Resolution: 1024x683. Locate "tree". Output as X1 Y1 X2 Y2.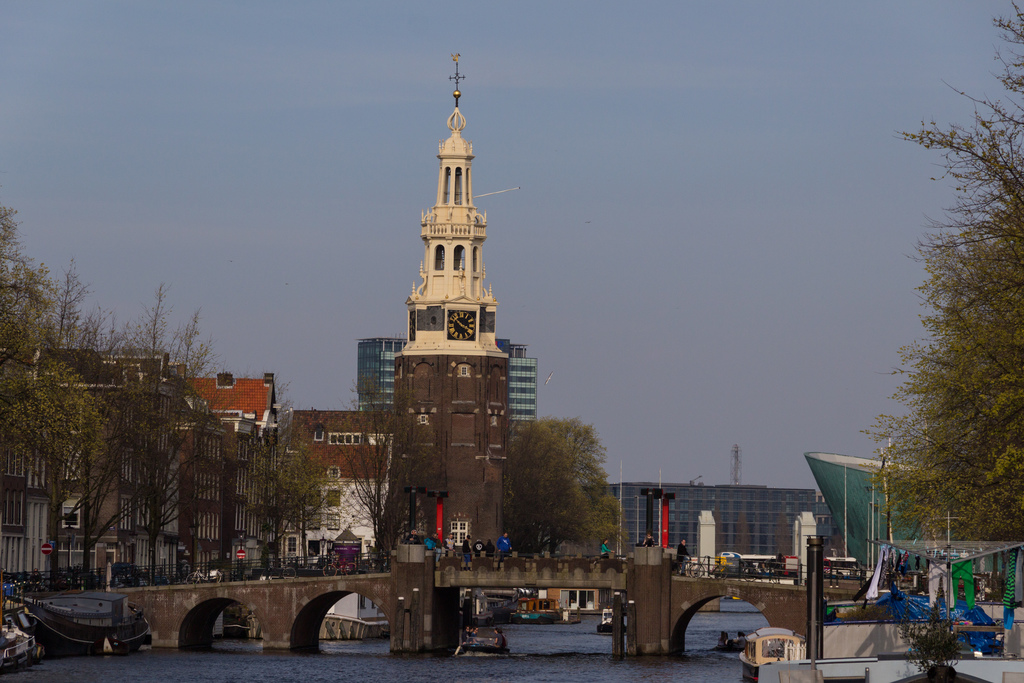
230 422 355 611.
